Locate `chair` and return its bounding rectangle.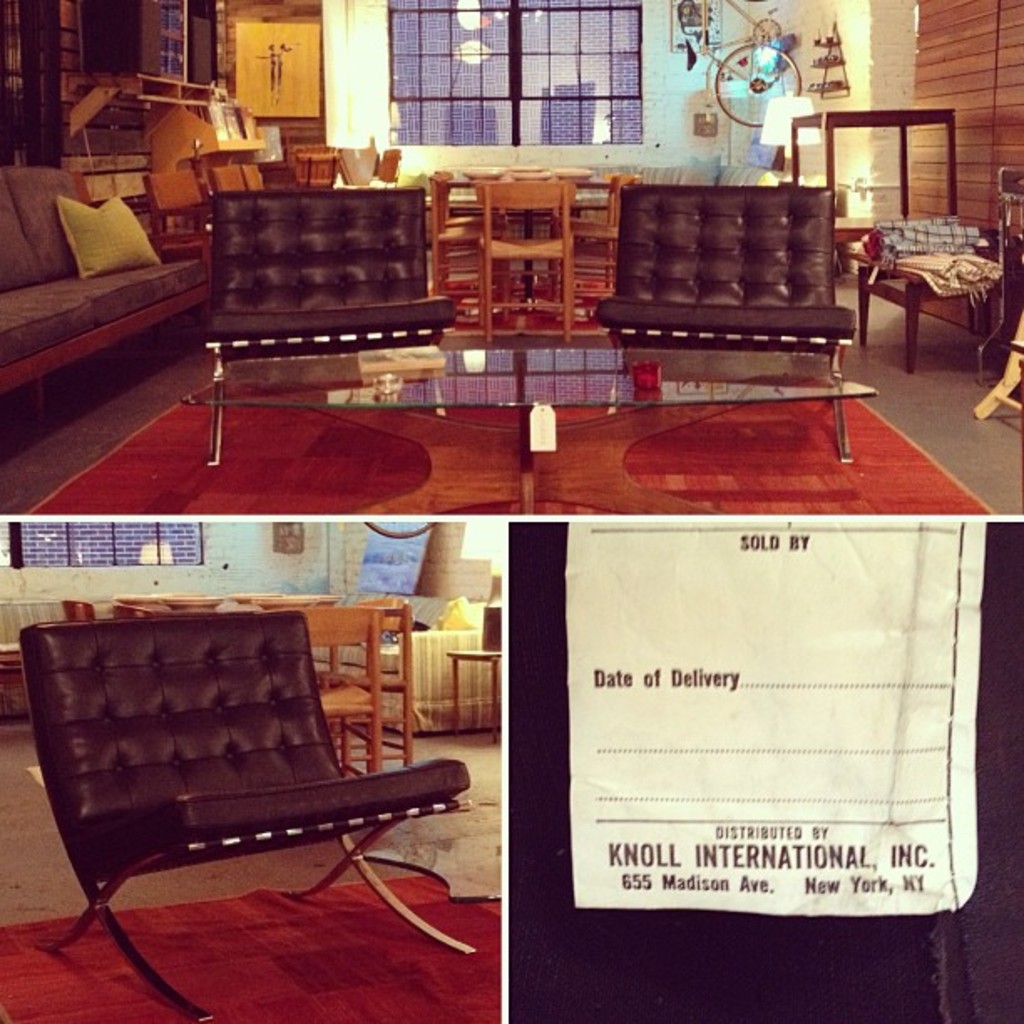
139 167 224 273.
